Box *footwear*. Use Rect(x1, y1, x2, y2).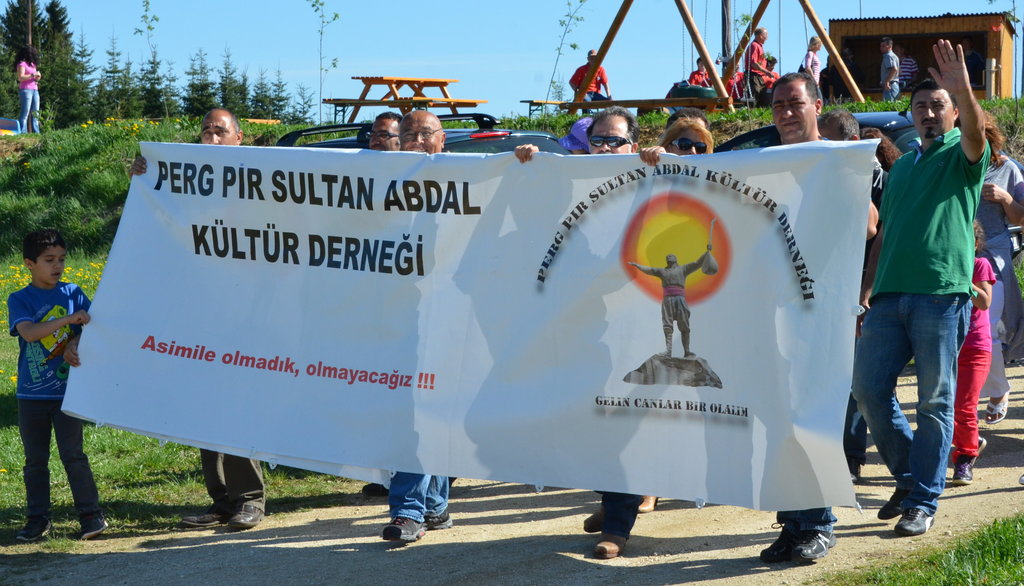
Rect(184, 509, 226, 524).
